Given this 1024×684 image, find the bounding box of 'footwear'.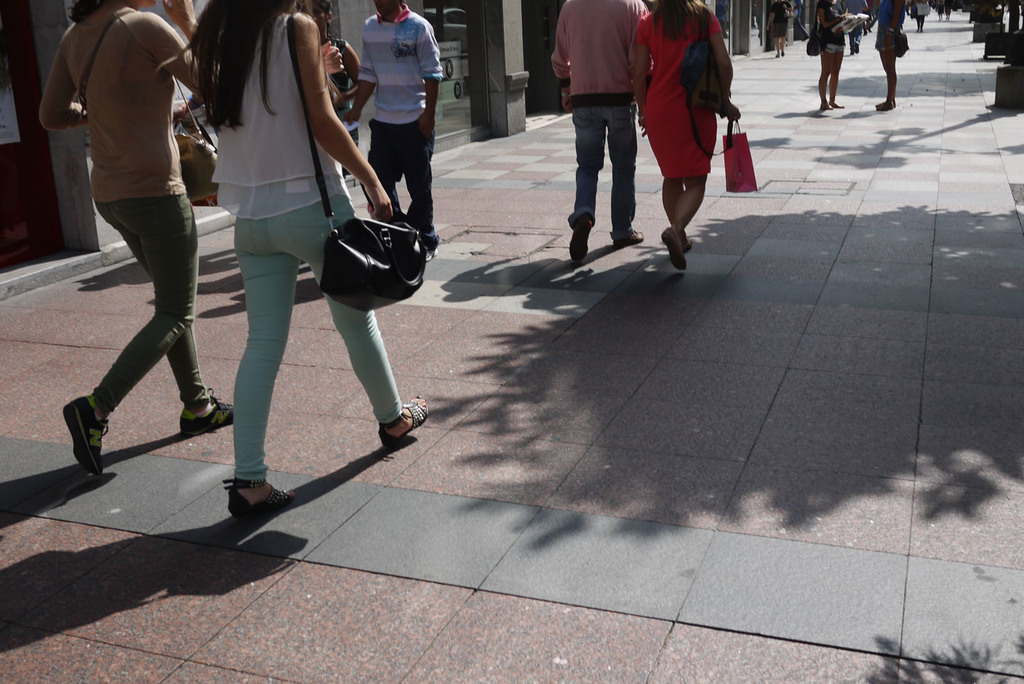
rect(685, 234, 694, 253).
